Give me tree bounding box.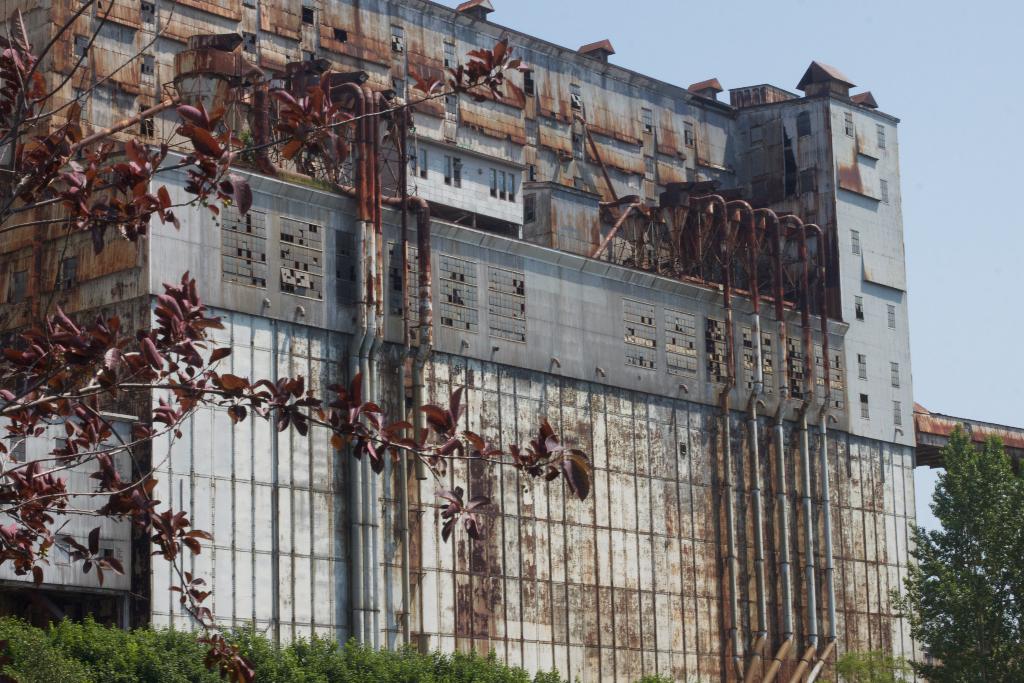
box=[915, 434, 1020, 668].
